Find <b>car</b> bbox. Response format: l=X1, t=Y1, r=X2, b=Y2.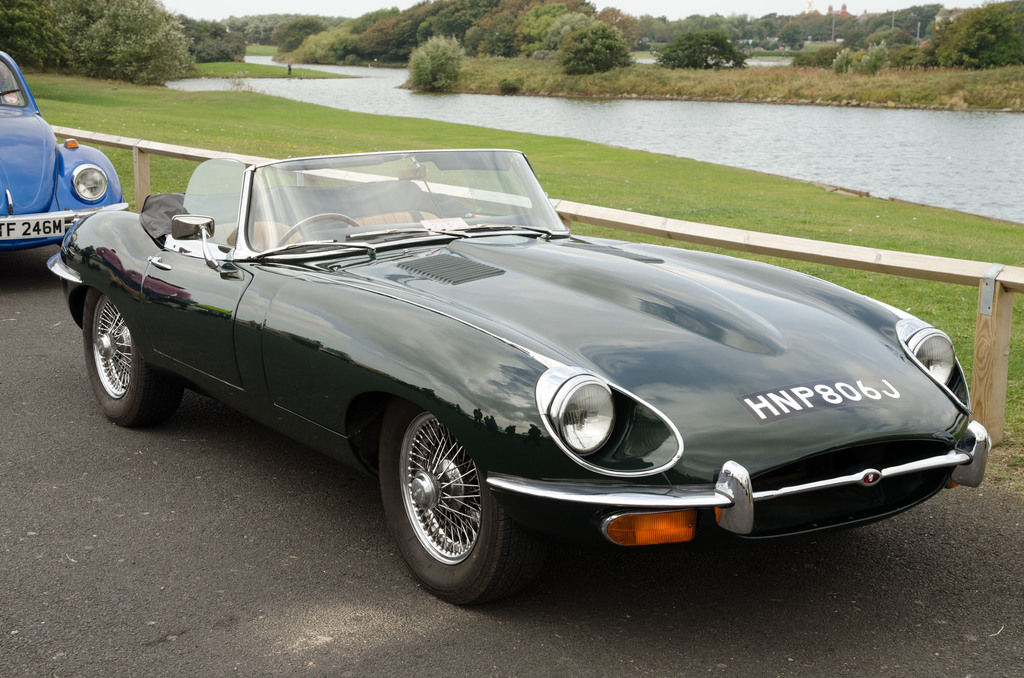
l=36, t=141, r=1011, b=595.
